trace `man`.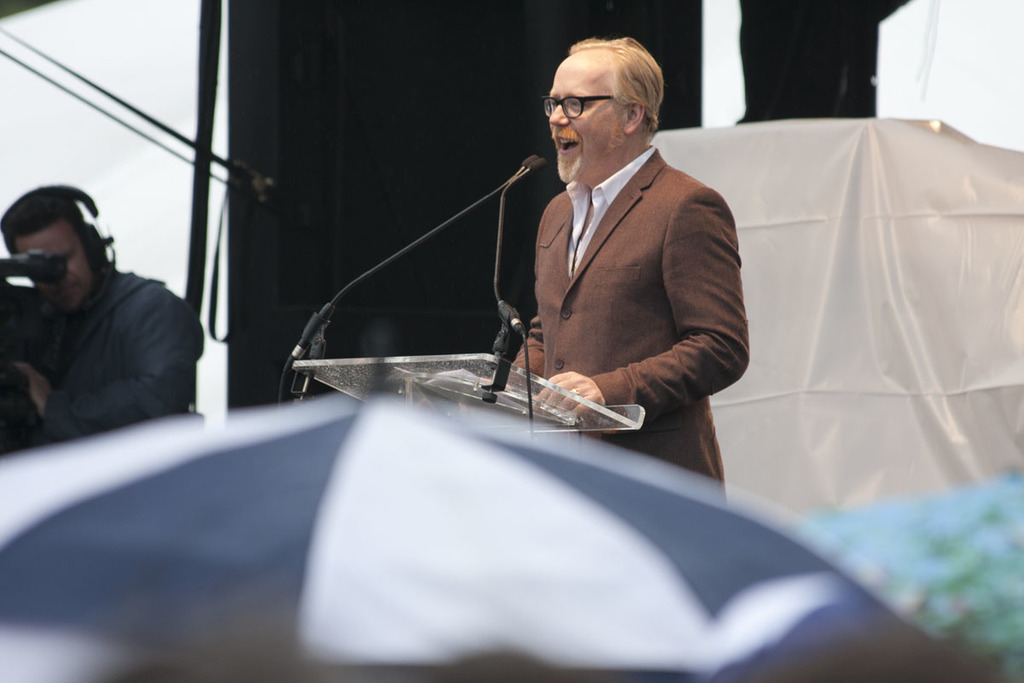
Traced to box(508, 35, 752, 479).
